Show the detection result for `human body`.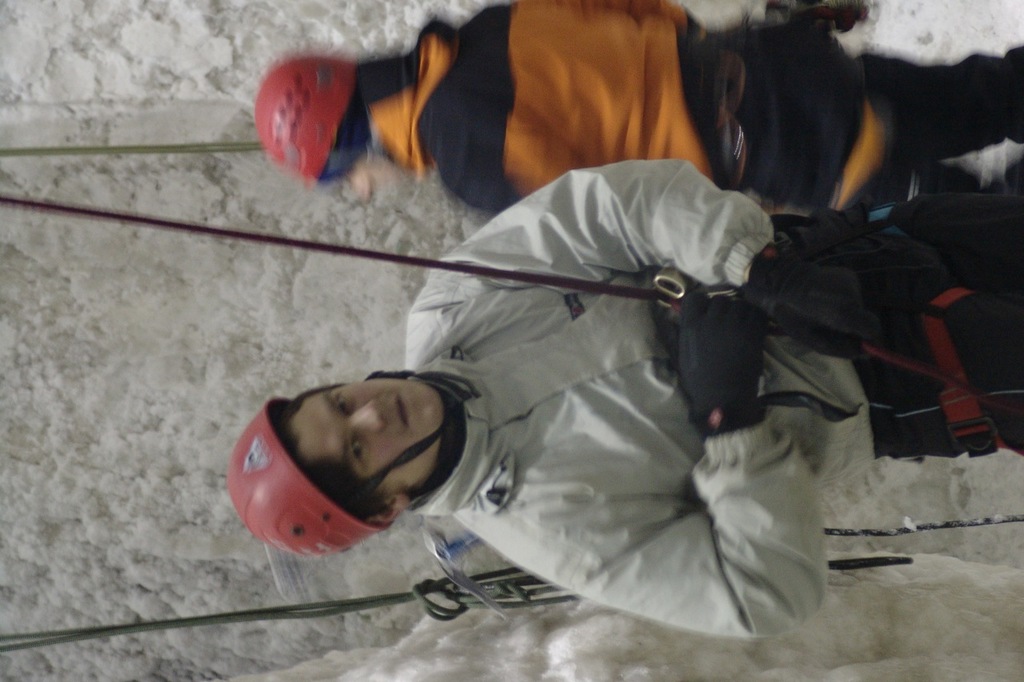
[x1=227, y1=147, x2=1023, y2=621].
